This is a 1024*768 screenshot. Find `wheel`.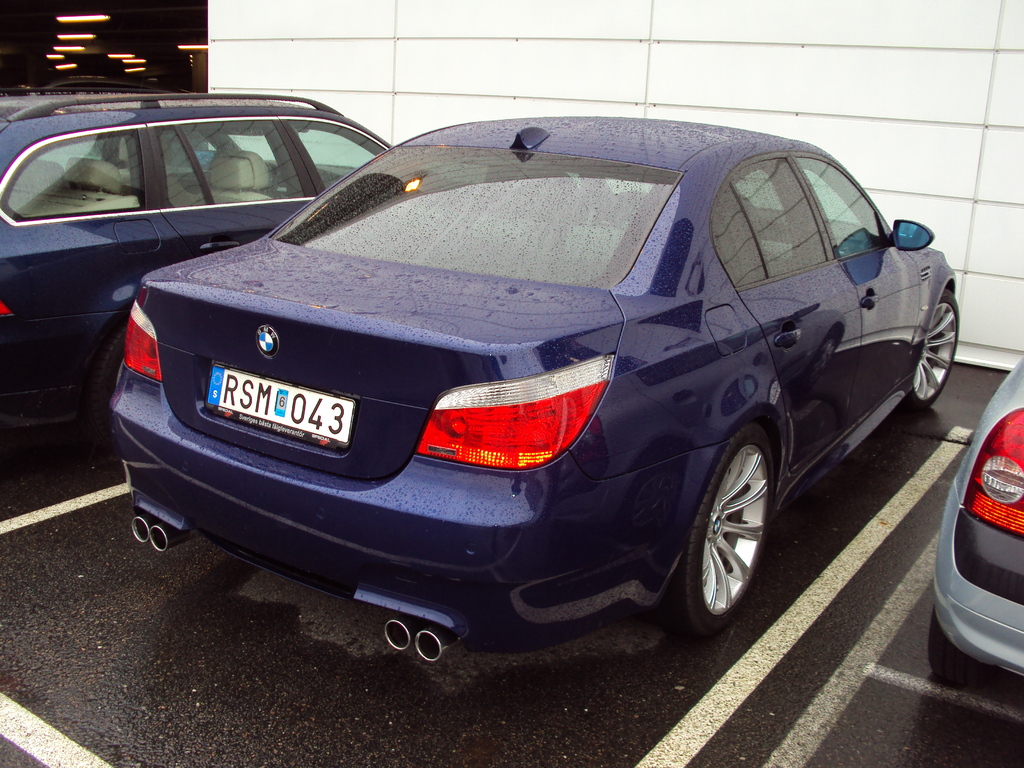
Bounding box: bbox=(685, 421, 782, 647).
